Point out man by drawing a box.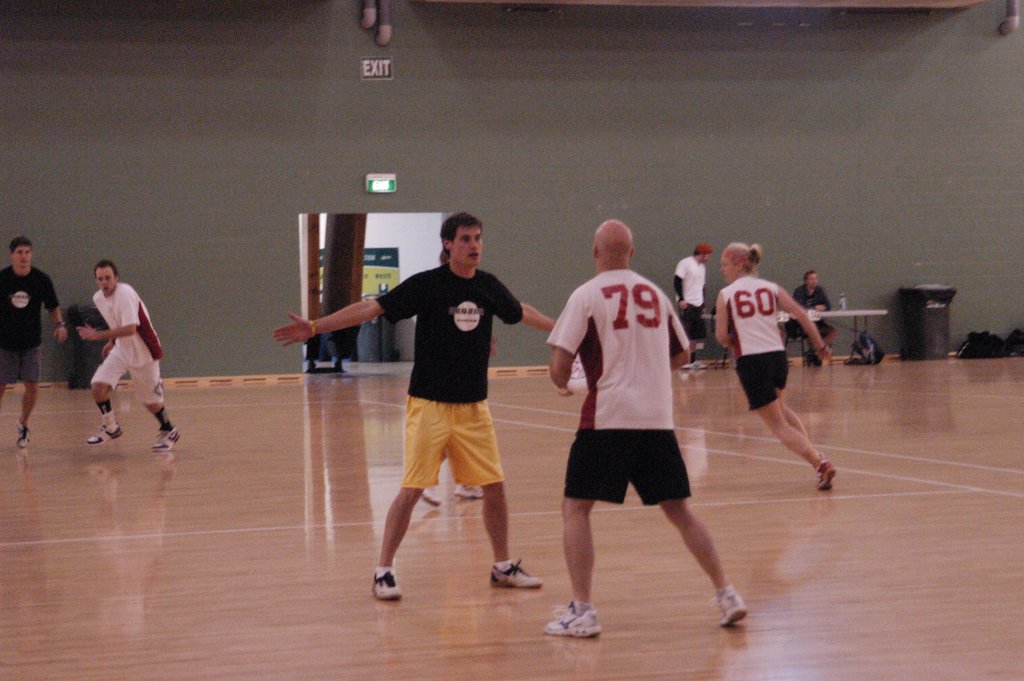
region(76, 259, 181, 454).
